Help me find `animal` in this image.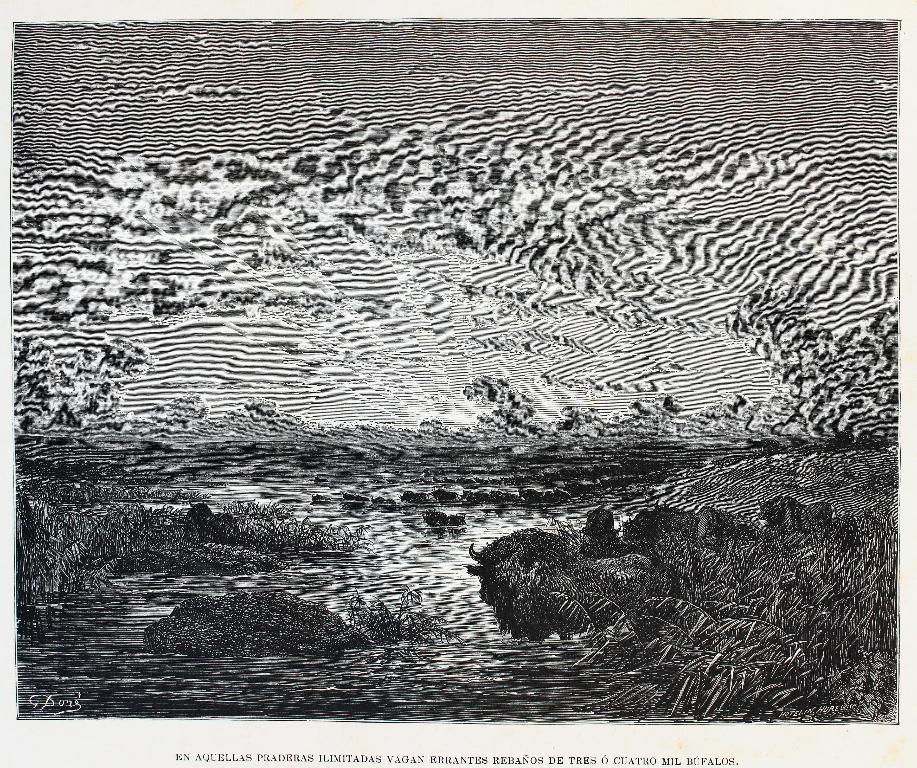
Found it: pyautogui.locateOnScreen(467, 527, 657, 641).
